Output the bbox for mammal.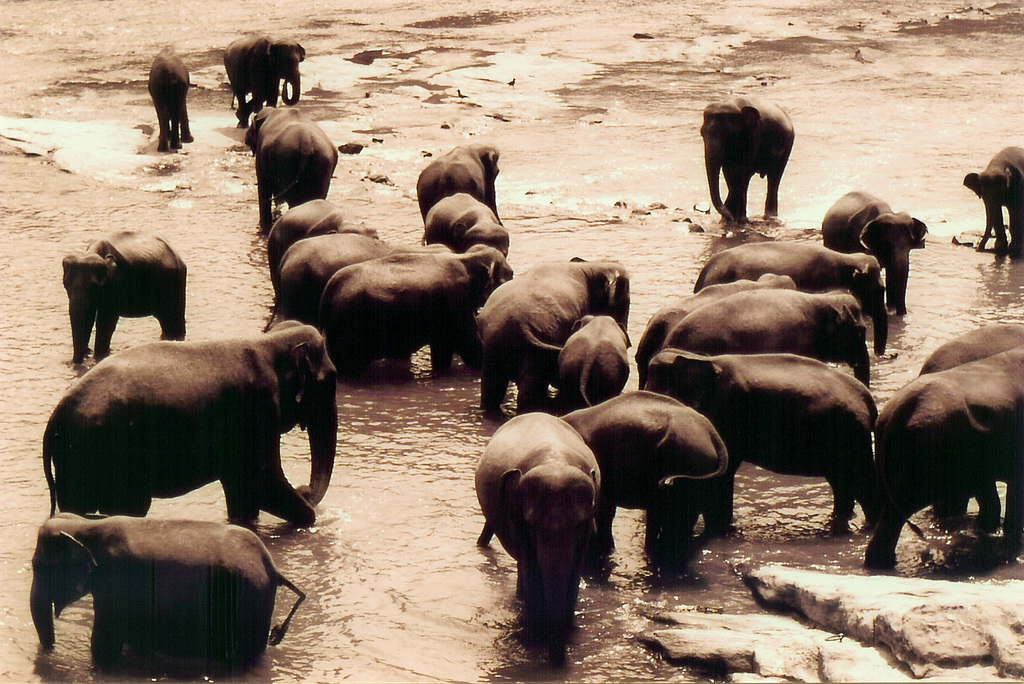
{"left": 628, "top": 267, "right": 800, "bottom": 377}.
